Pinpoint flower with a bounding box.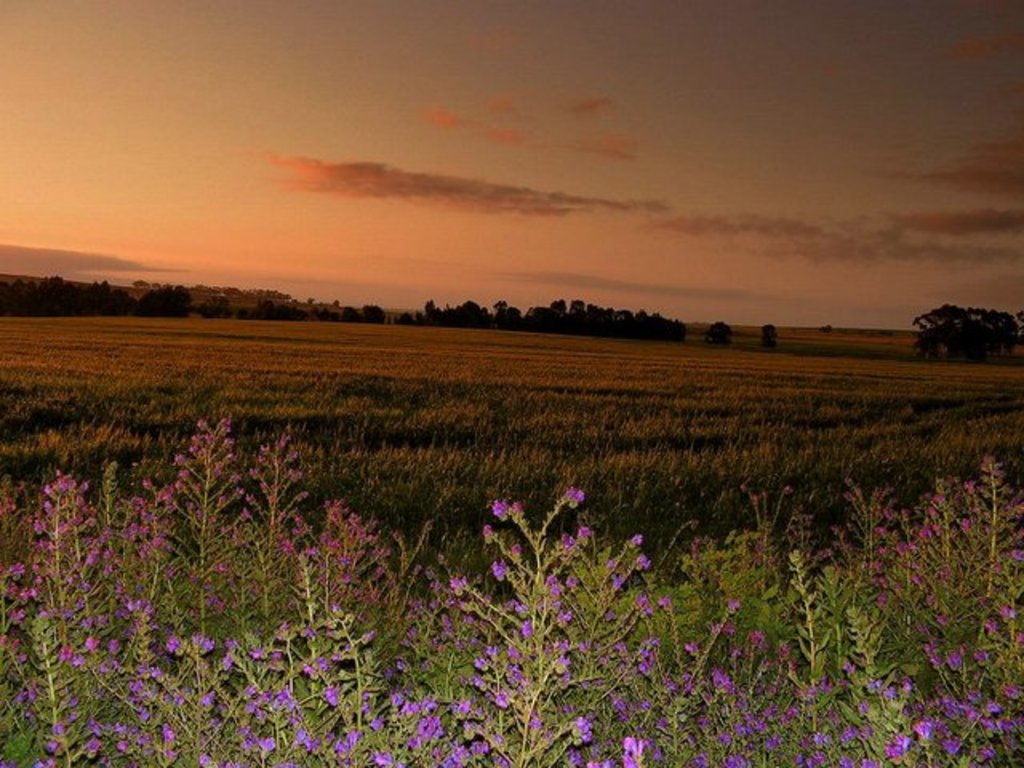
pyautogui.locateOnScreen(85, 638, 98, 654).
